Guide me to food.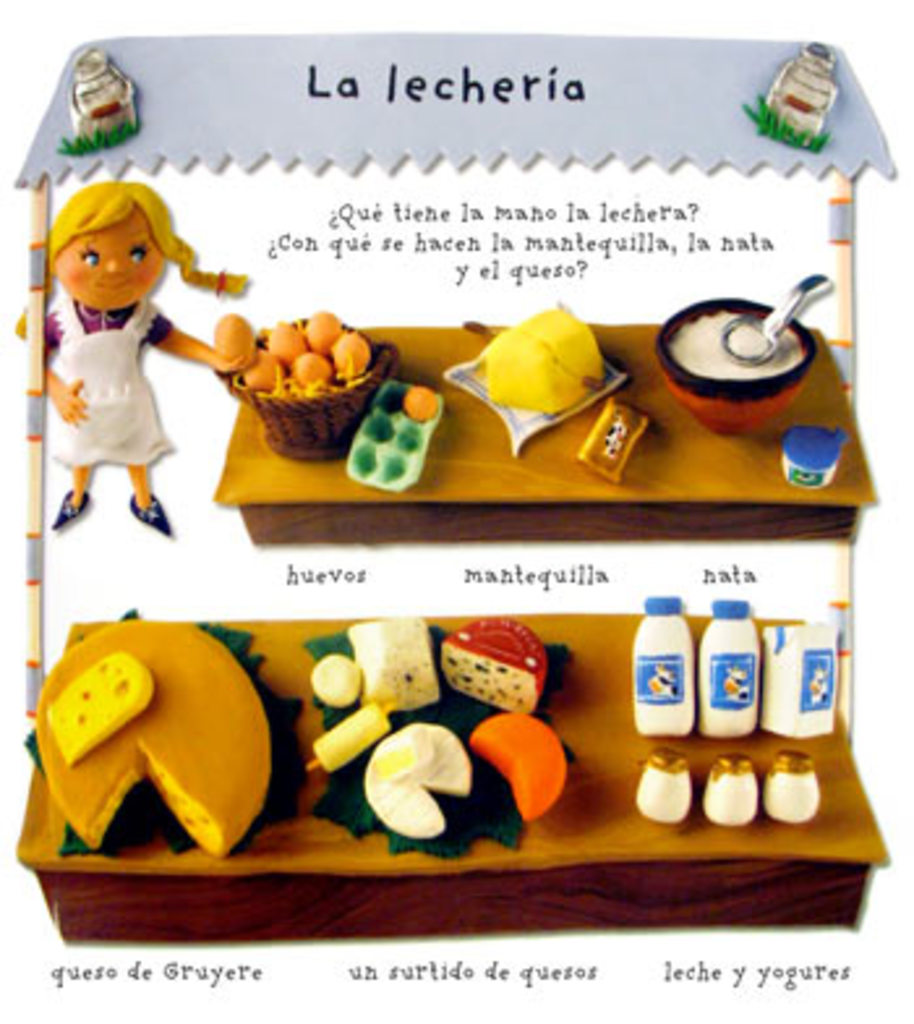
Guidance: 577/402/655/494.
